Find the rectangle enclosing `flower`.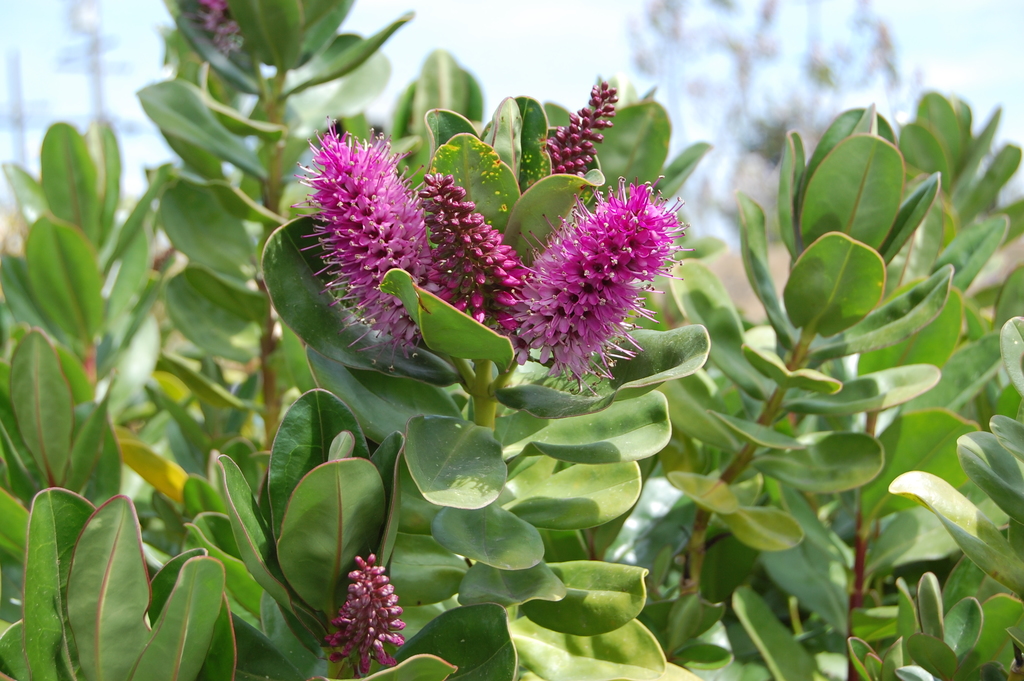
321,549,419,674.
